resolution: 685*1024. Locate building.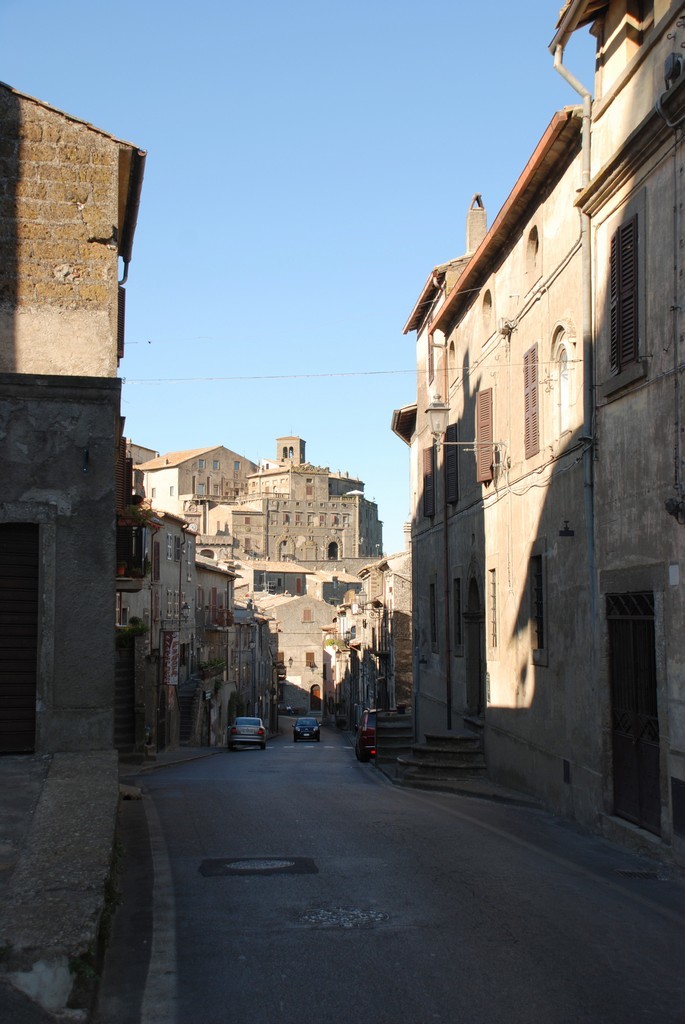
(left=115, top=511, right=274, bottom=745).
